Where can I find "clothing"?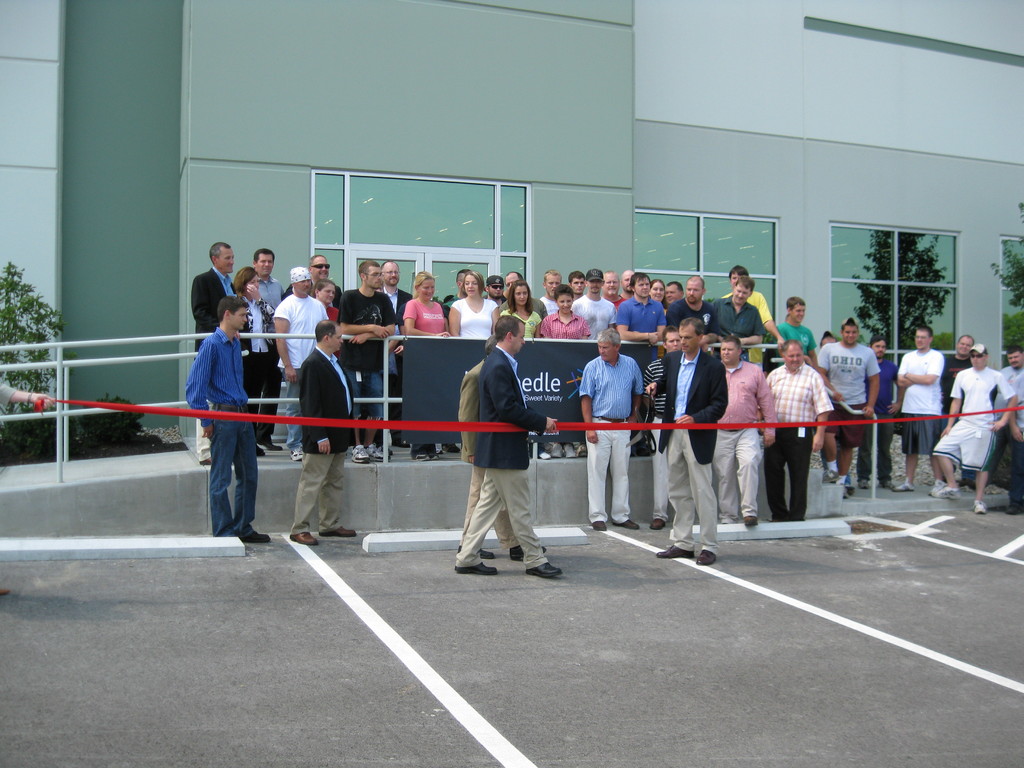
You can find it at box(458, 340, 550, 574).
